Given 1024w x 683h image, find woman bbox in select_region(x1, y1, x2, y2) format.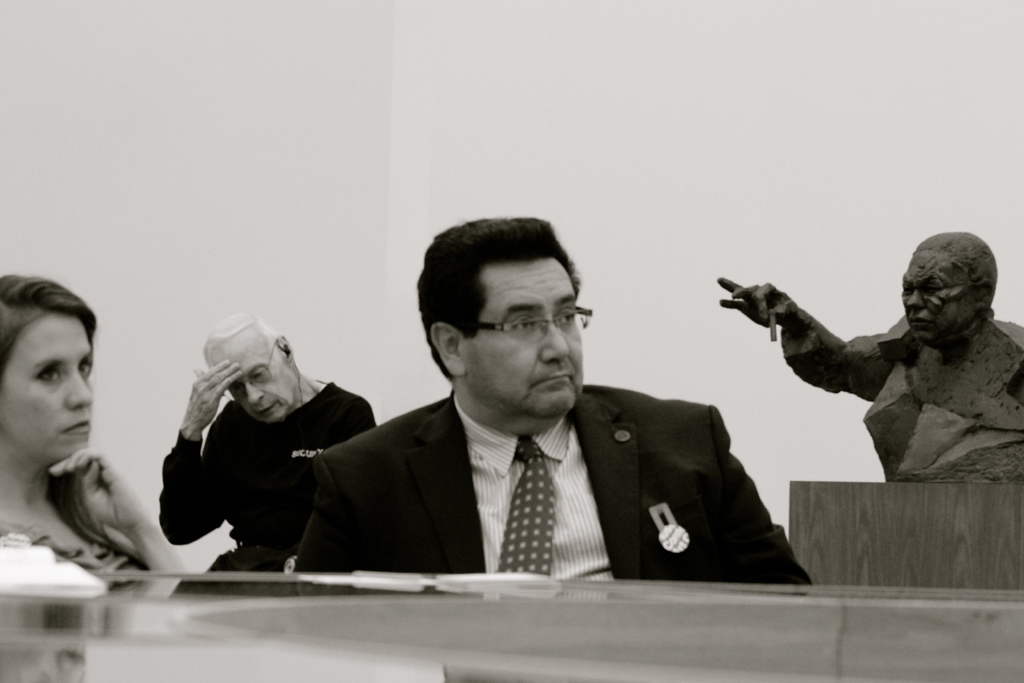
select_region(4, 274, 194, 589).
